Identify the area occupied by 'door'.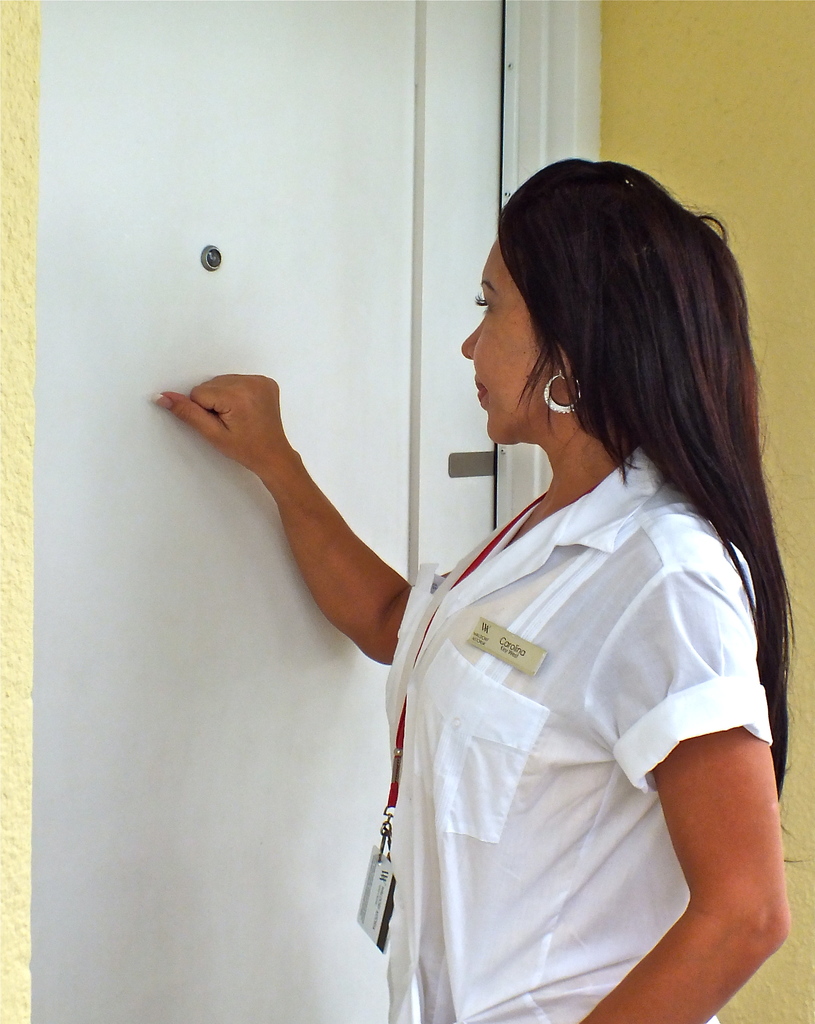
Area: rect(27, 0, 501, 1023).
